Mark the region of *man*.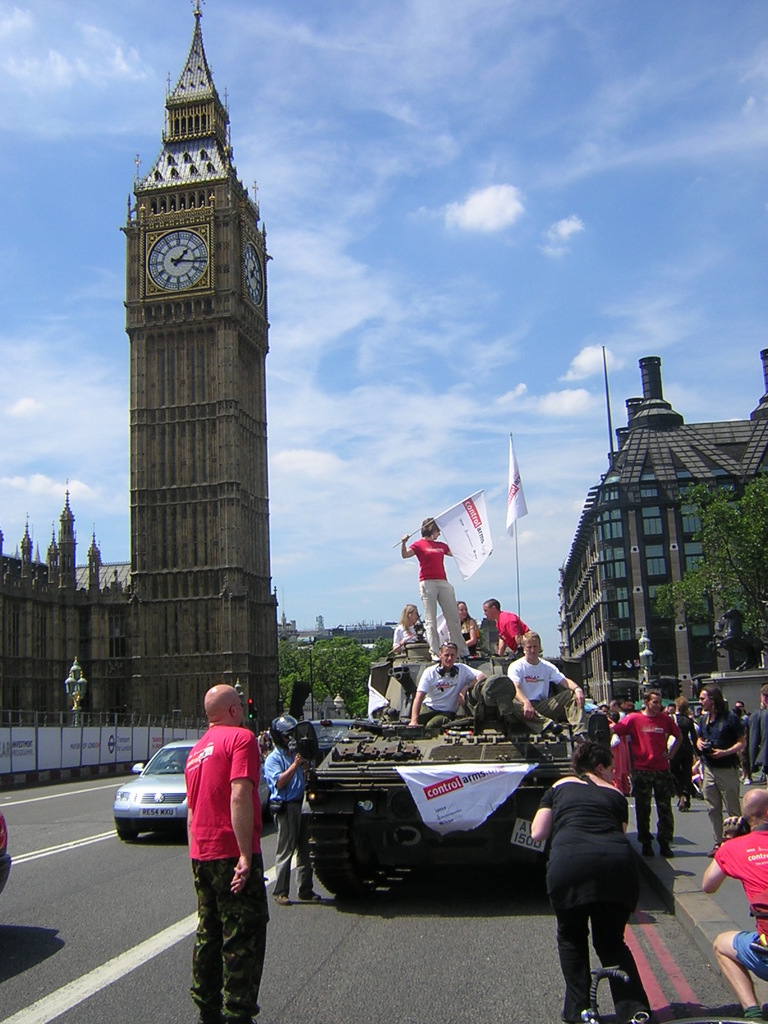
Region: bbox(732, 699, 749, 785).
